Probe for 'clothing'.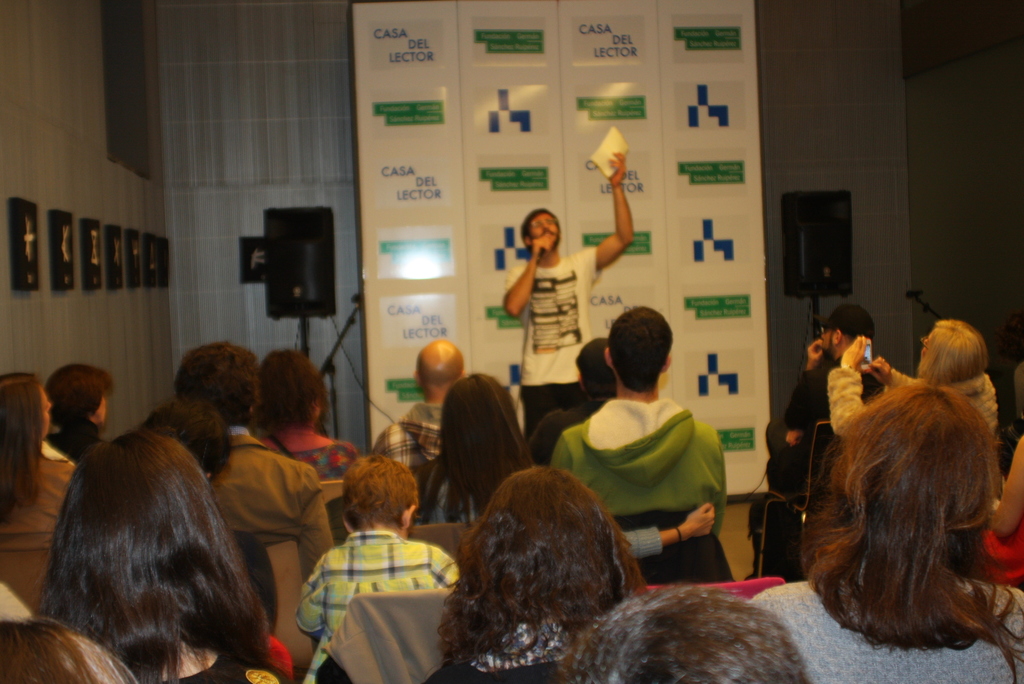
Probe result: (290, 439, 375, 481).
